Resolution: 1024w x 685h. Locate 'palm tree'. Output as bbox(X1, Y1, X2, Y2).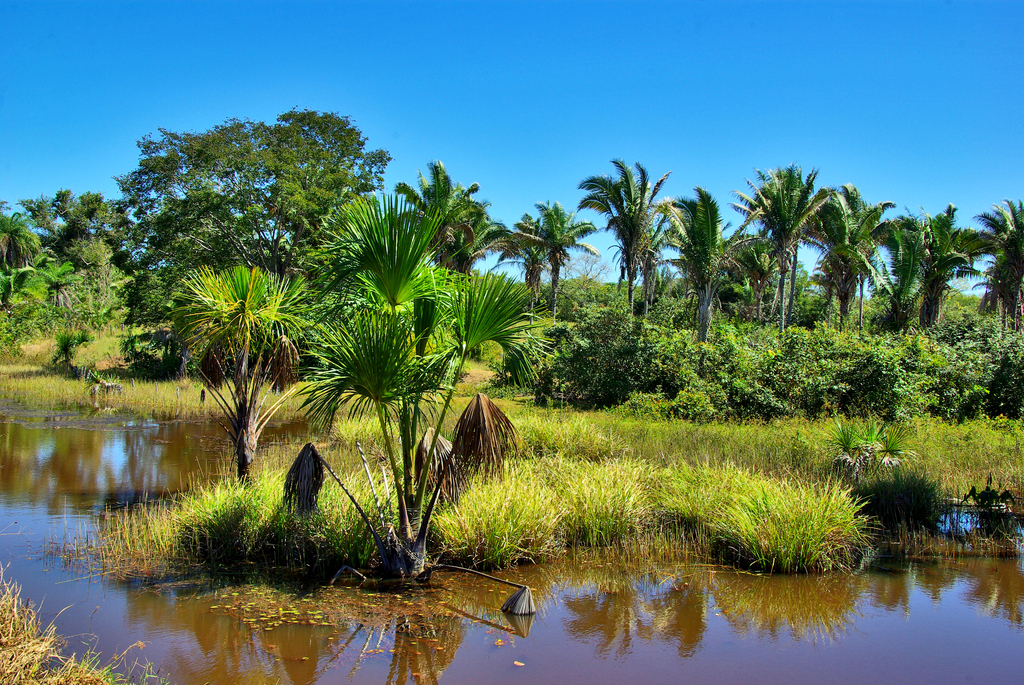
bbox(849, 202, 931, 310).
